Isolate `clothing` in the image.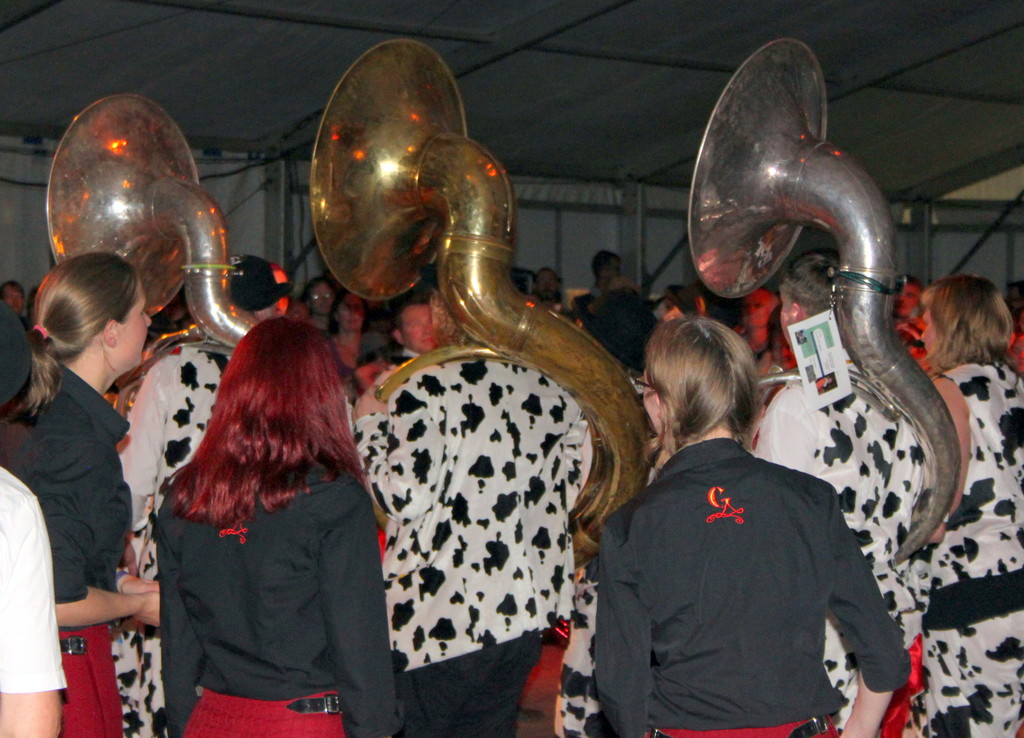
Isolated region: (x1=589, y1=390, x2=884, y2=735).
